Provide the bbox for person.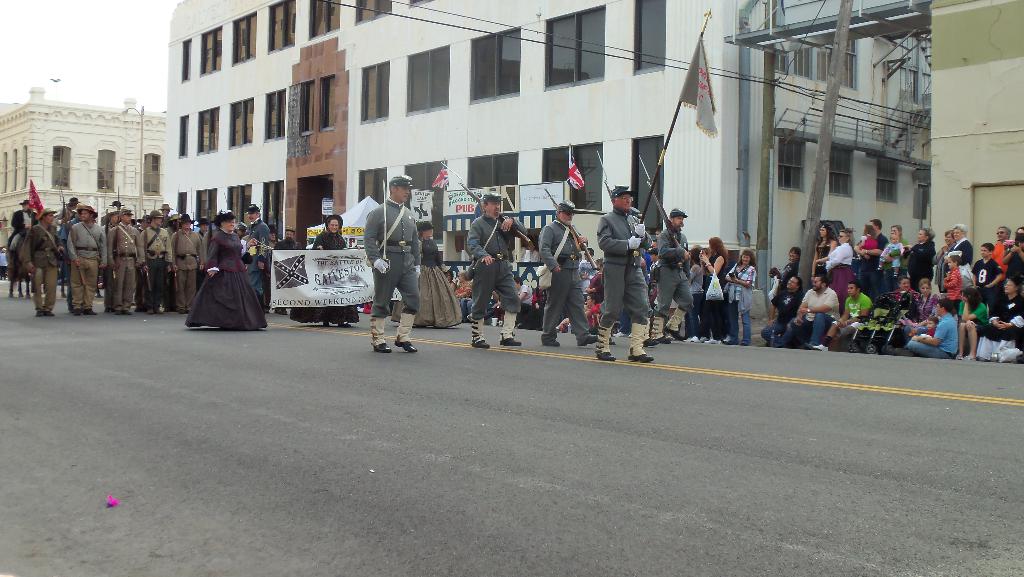
[596, 161, 657, 351].
